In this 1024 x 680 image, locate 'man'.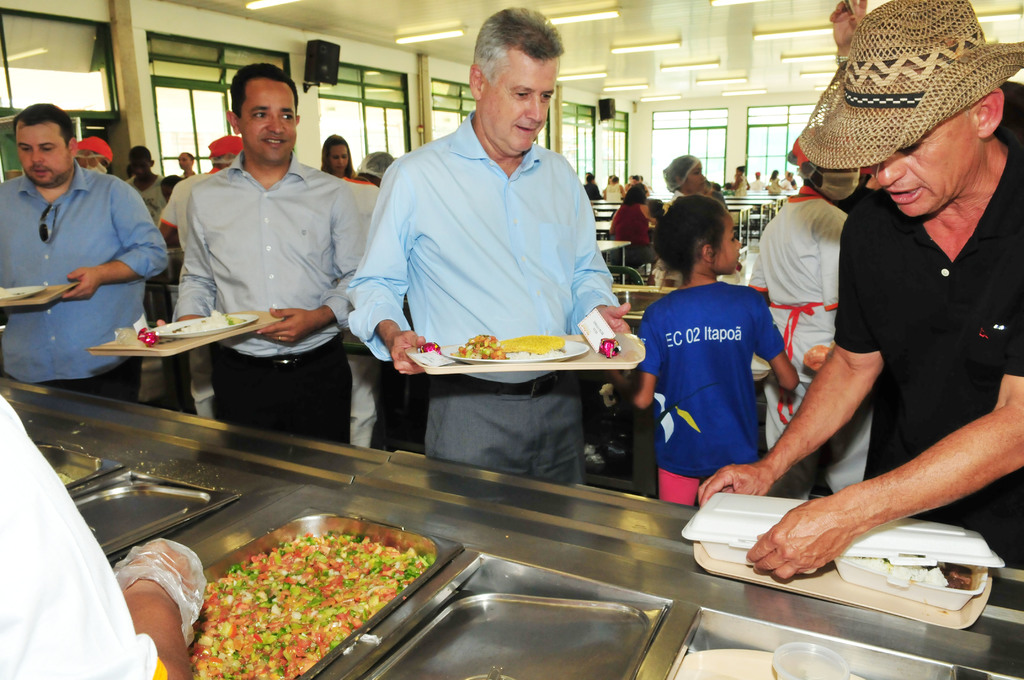
Bounding box: {"x1": 0, "y1": 104, "x2": 170, "y2": 400}.
